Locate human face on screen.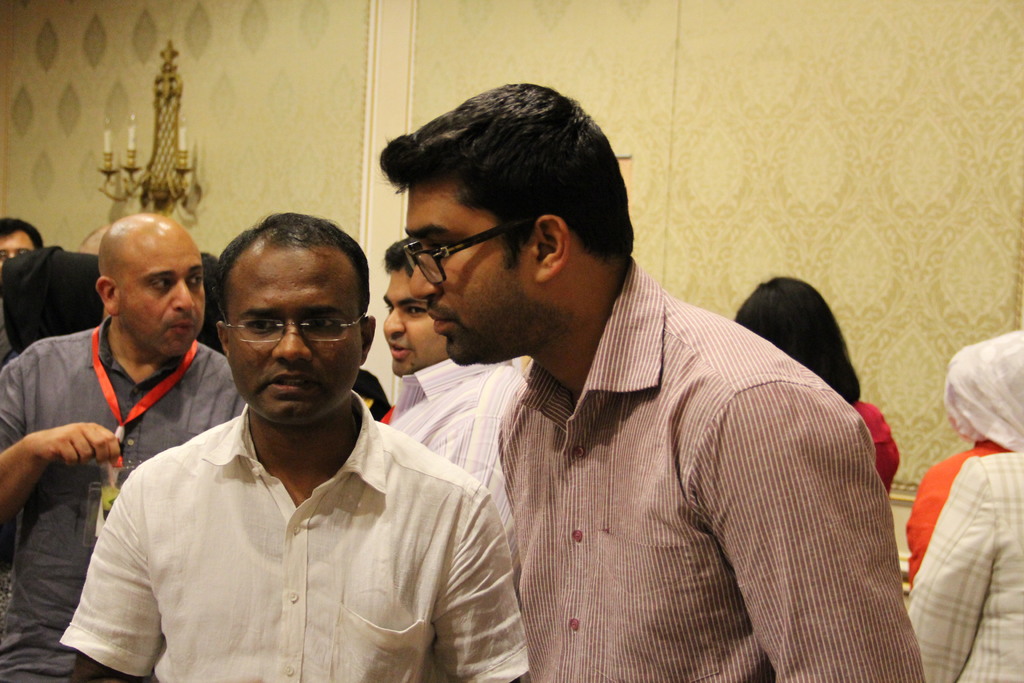
On screen at [left=227, top=252, right=365, bottom=421].
